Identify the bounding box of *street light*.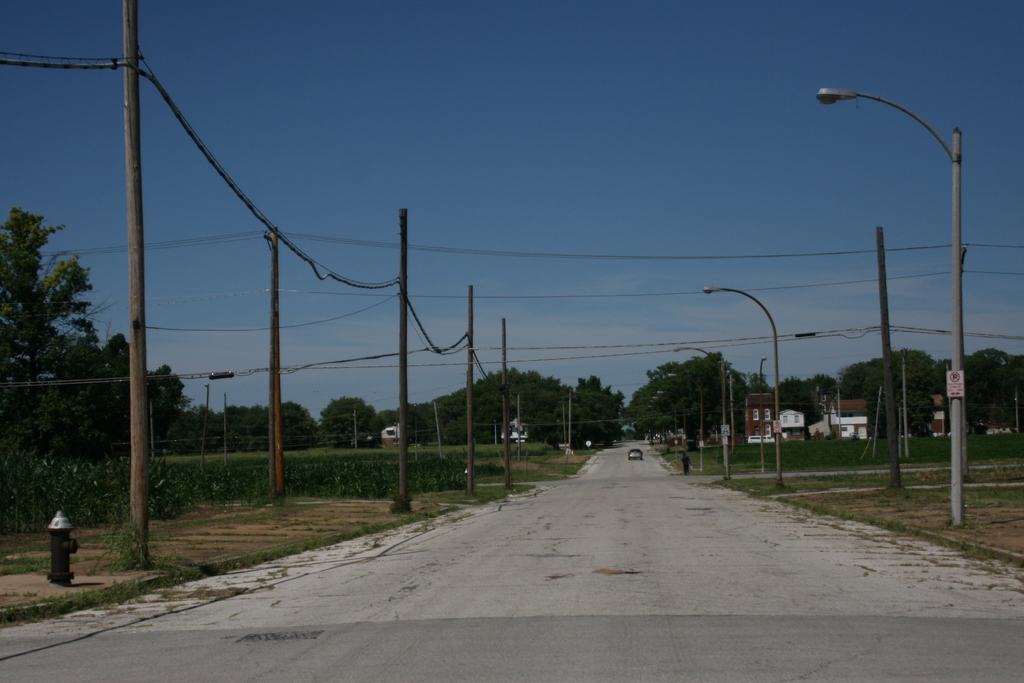
BBox(201, 381, 211, 469).
